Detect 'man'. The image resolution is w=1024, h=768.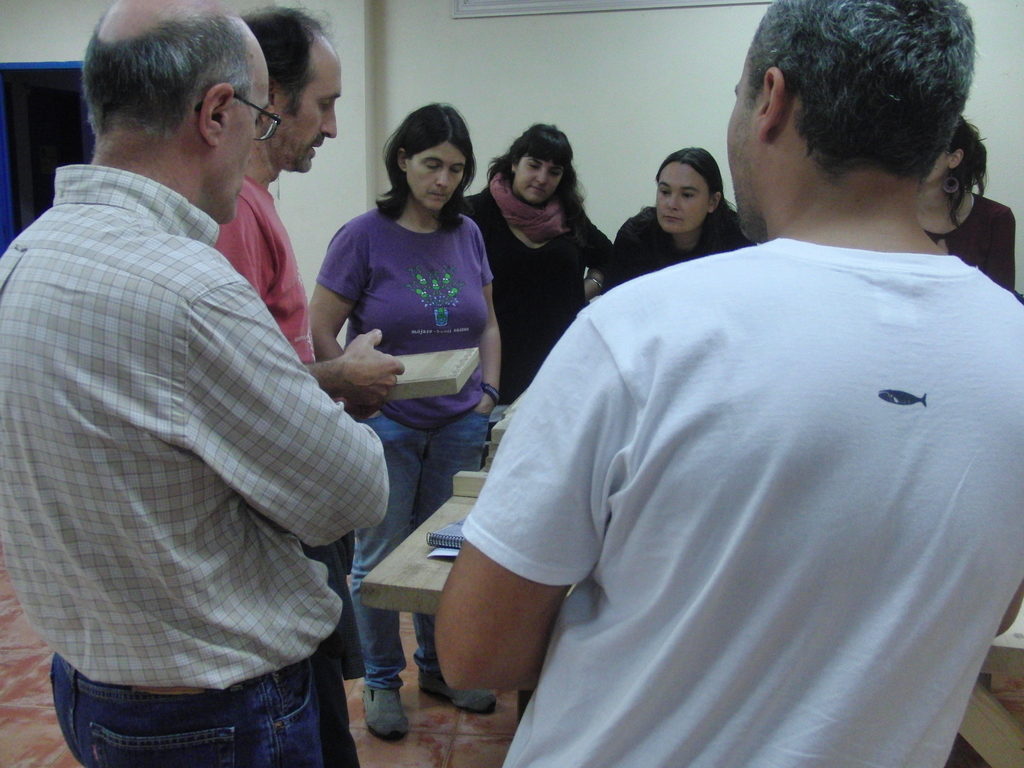
box(214, 2, 405, 767).
